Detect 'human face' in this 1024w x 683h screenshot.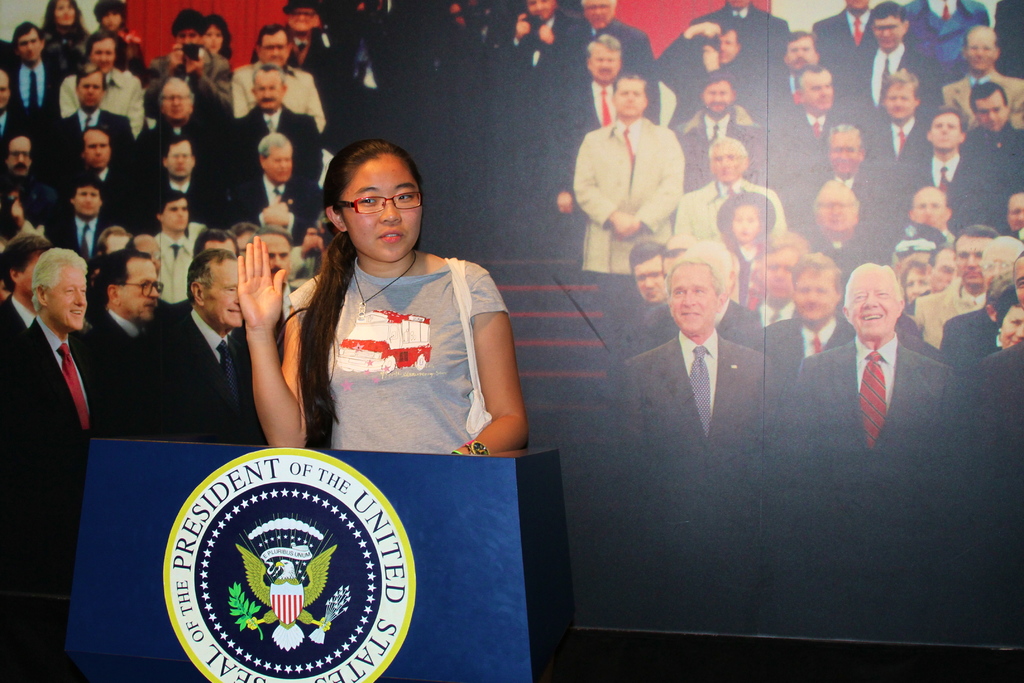
Detection: box(527, 0, 556, 19).
